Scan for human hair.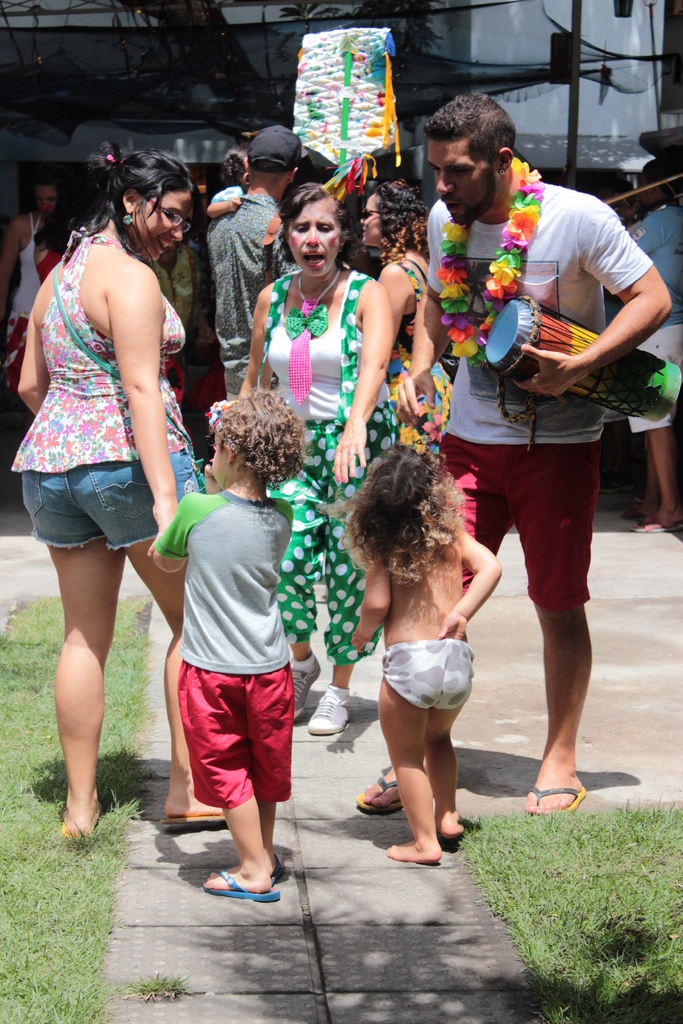
Scan result: bbox=(332, 445, 461, 579).
